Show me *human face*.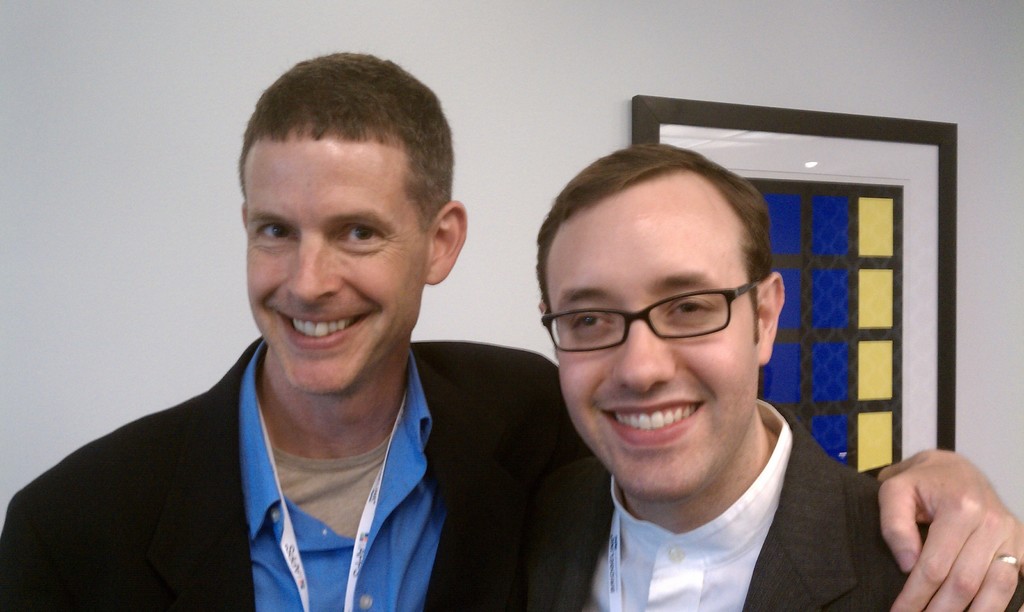
*human face* is here: bbox(241, 136, 433, 395).
